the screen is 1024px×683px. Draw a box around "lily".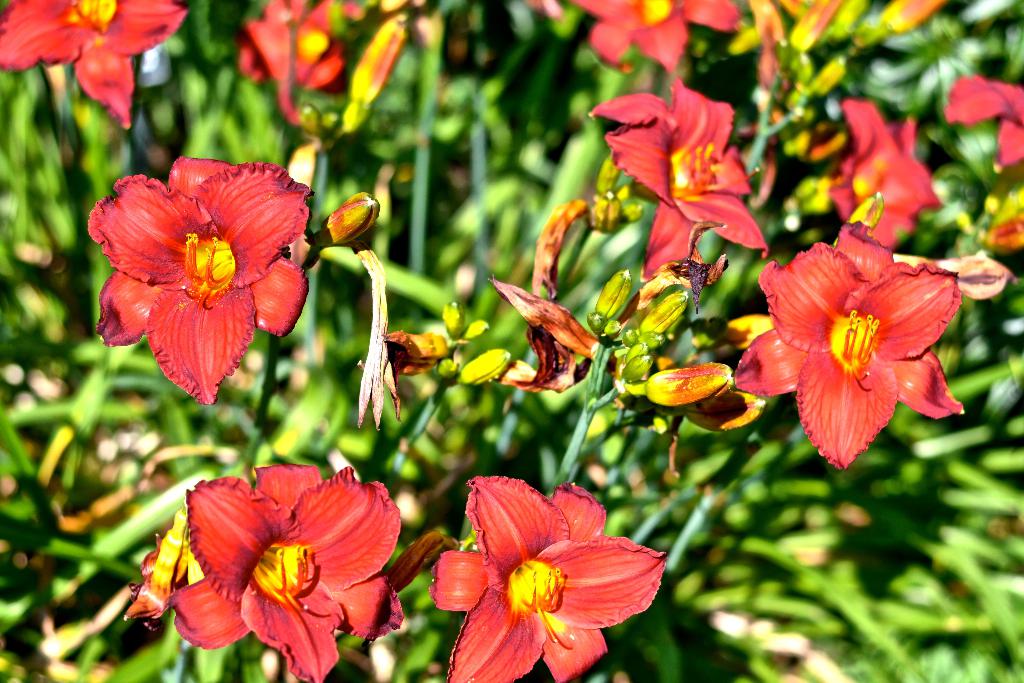
[left=164, top=461, right=406, bottom=682].
